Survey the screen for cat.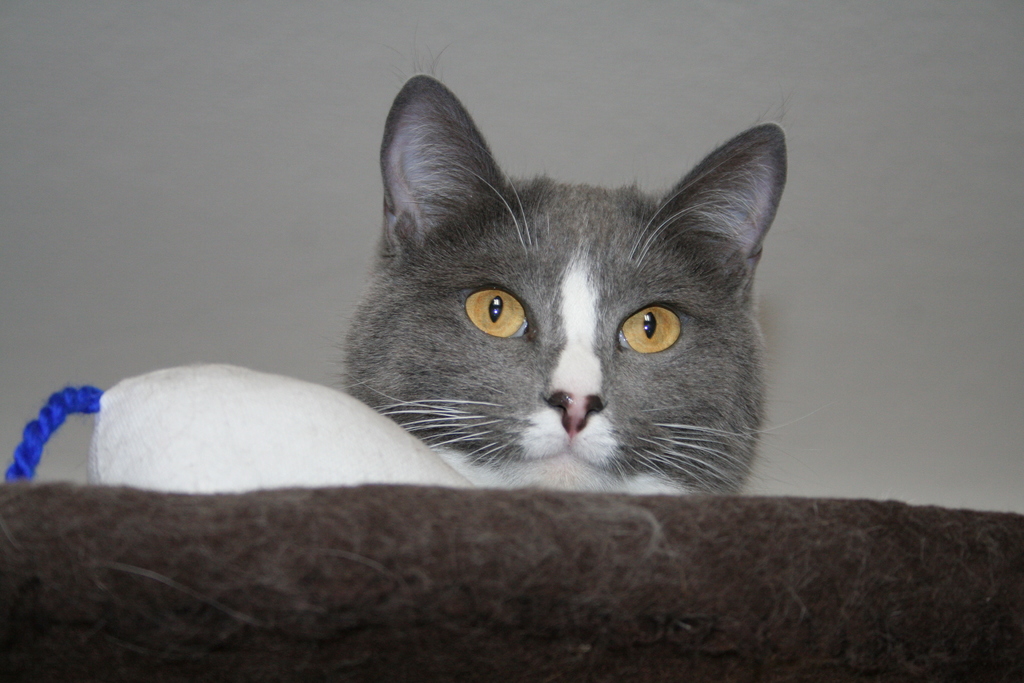
Survey found: box=[321, 43, 834, 509].
